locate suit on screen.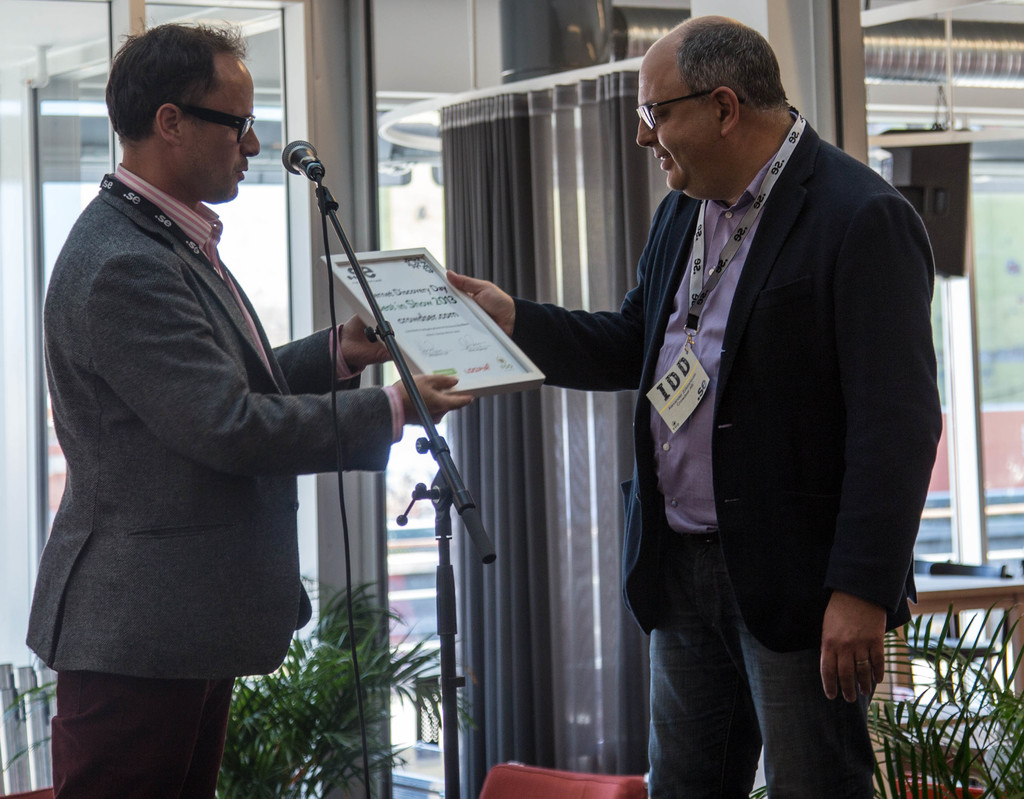
On screen at (x1=20, y1=162, x2=406, y2=798).
